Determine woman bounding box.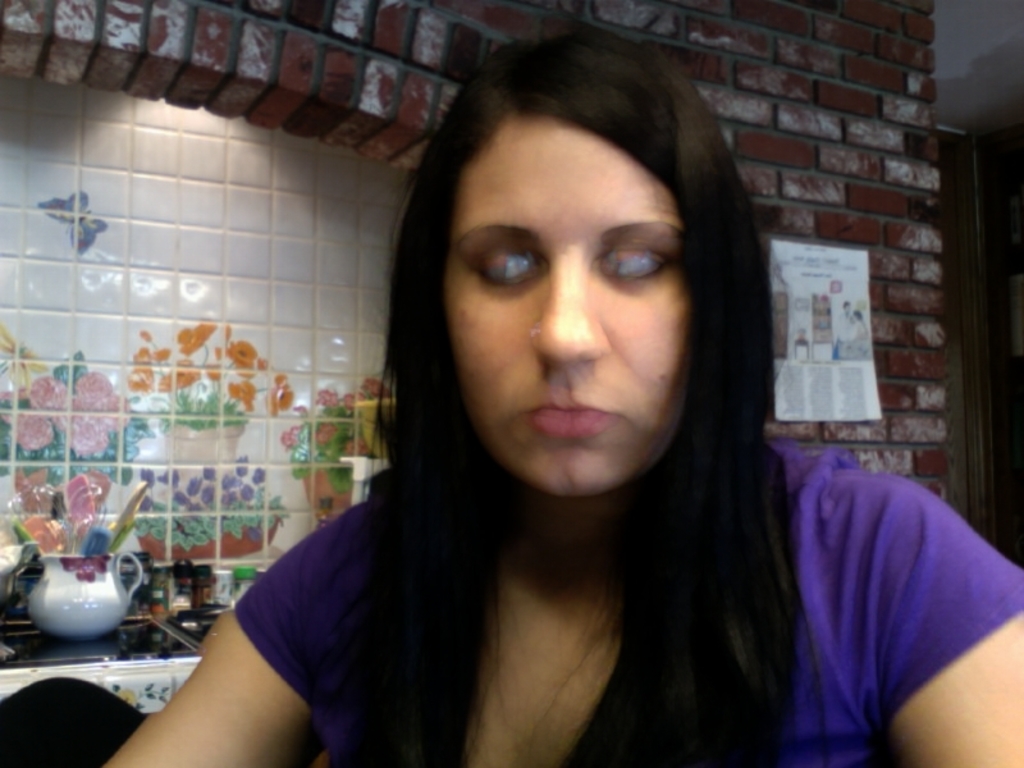
Determined: [186, 63, 931, 767].
